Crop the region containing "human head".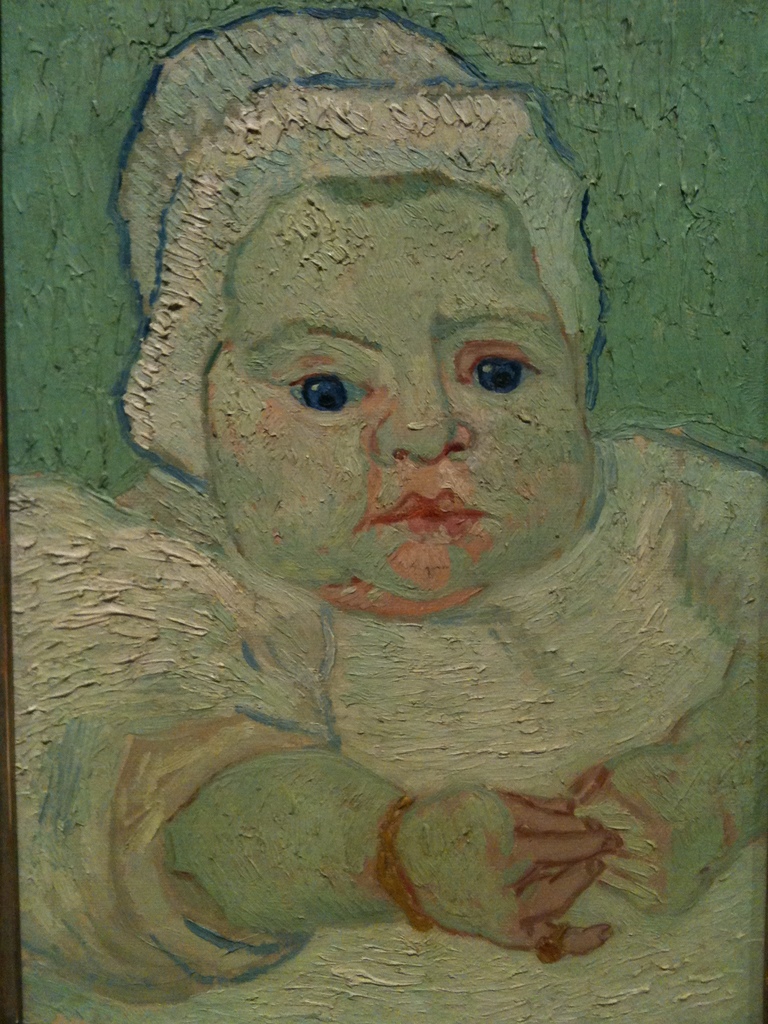
Crop region: [127,26,632,635].
